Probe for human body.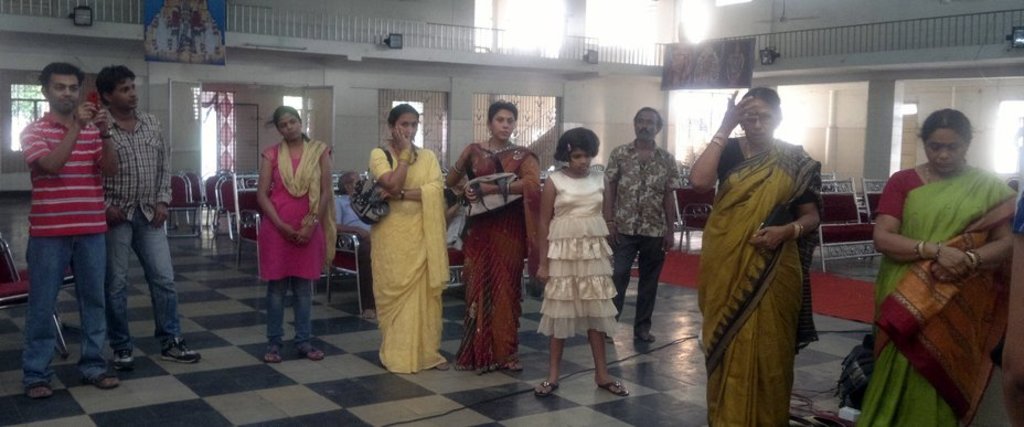
Probe result: box(370, 141, 445, 371).
